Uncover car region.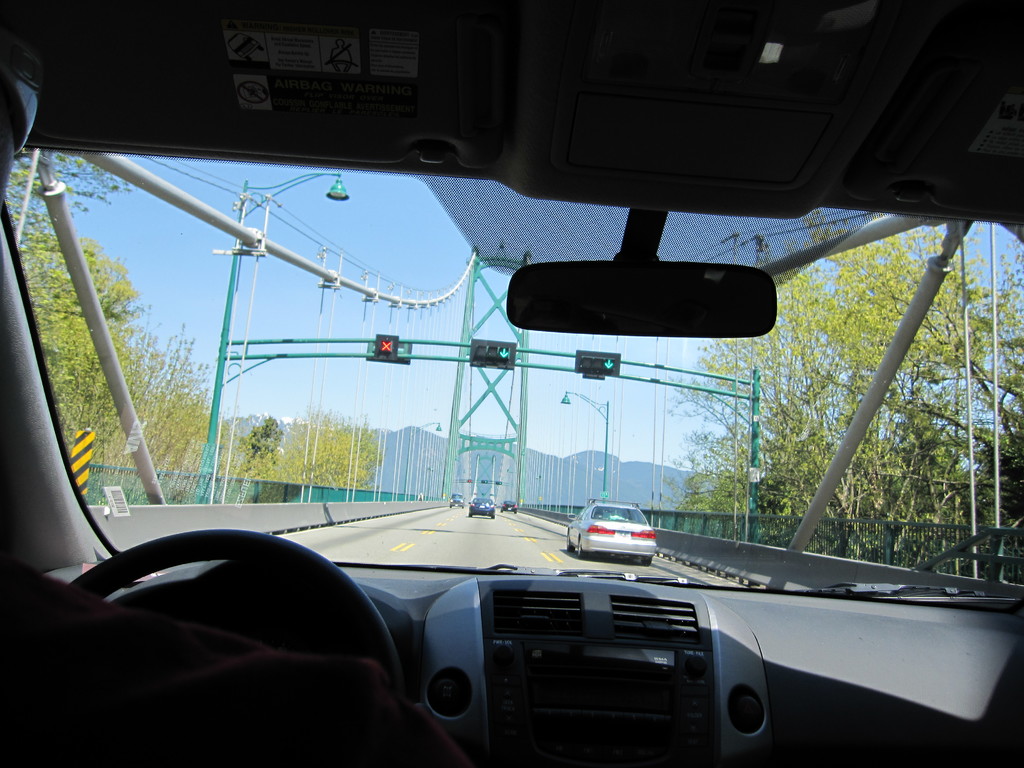
Uncovered: {"left": 568, "top": 509, "right": 662, "bottom": 579}.
